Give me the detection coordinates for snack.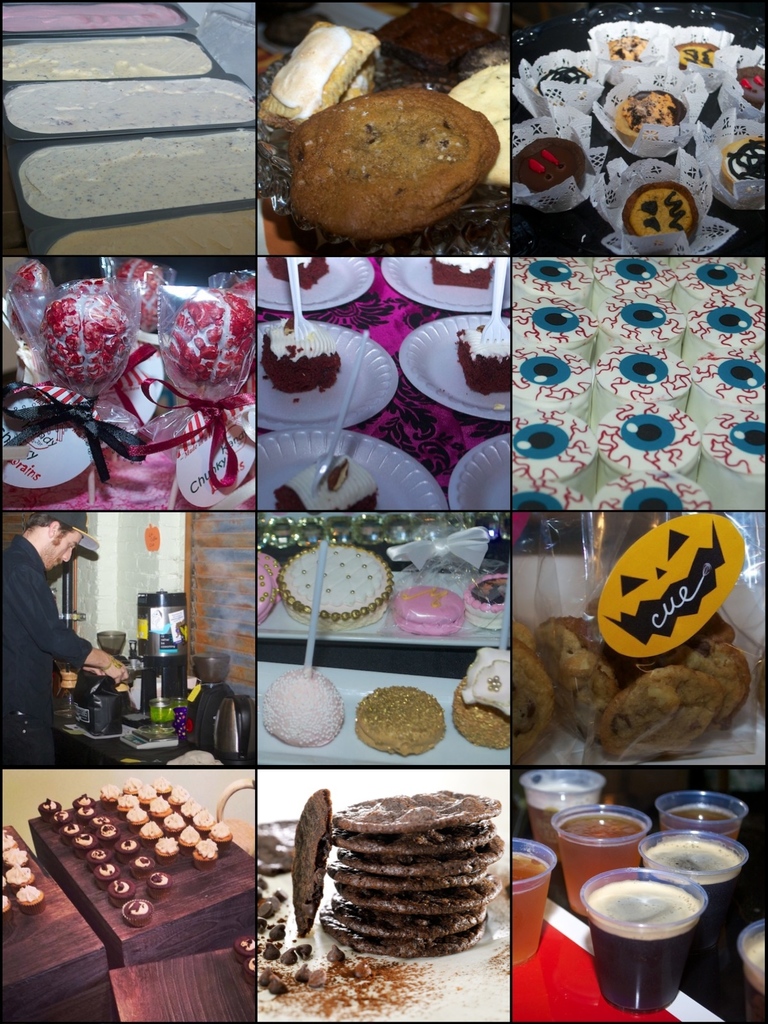
BBox(37, 770, 233, 924).
